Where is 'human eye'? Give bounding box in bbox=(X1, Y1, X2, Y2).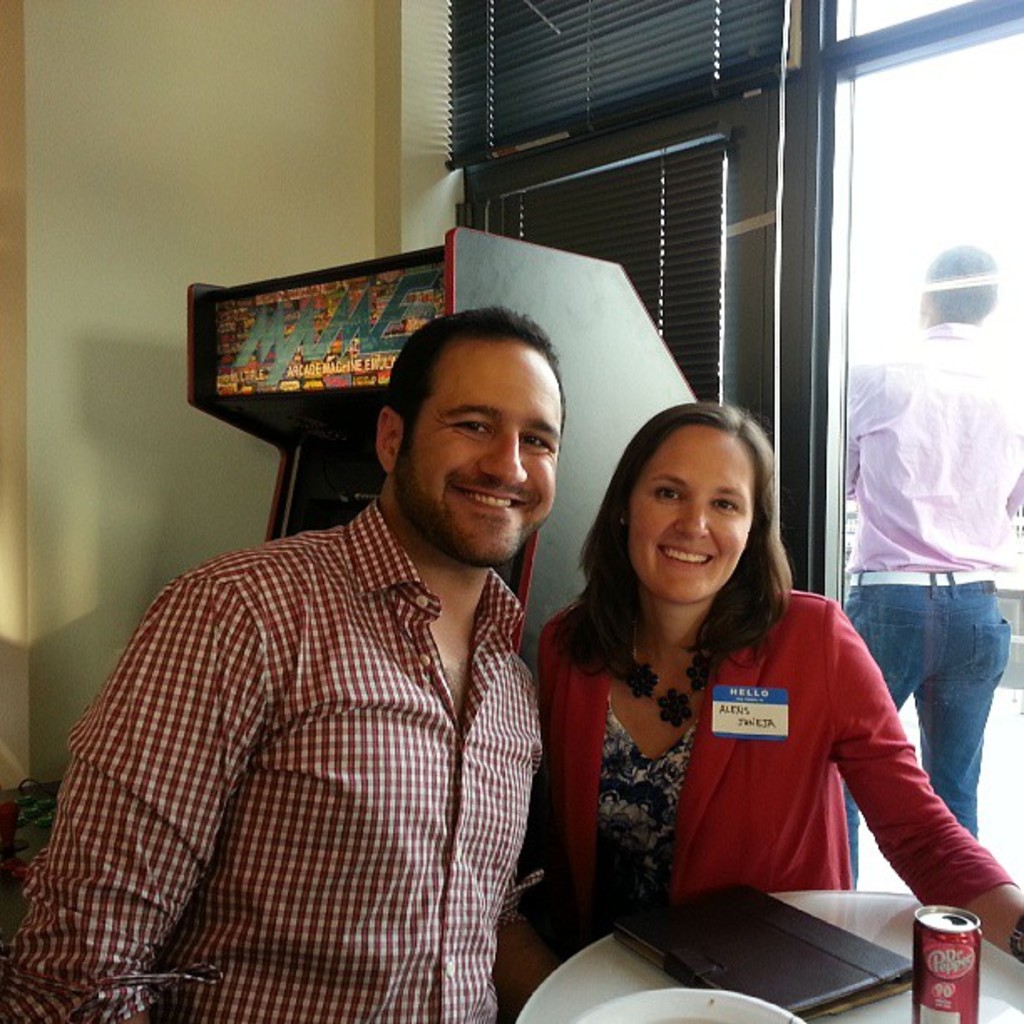
bbox=(515, 430, 554, 457).
